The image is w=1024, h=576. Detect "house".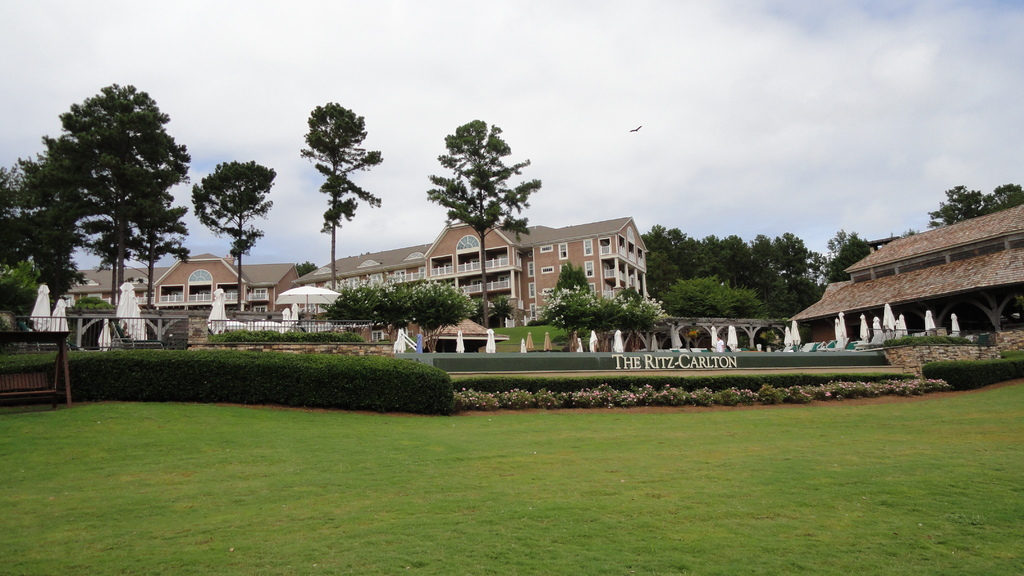
Detection: detection(63, 254, 299, 319).
